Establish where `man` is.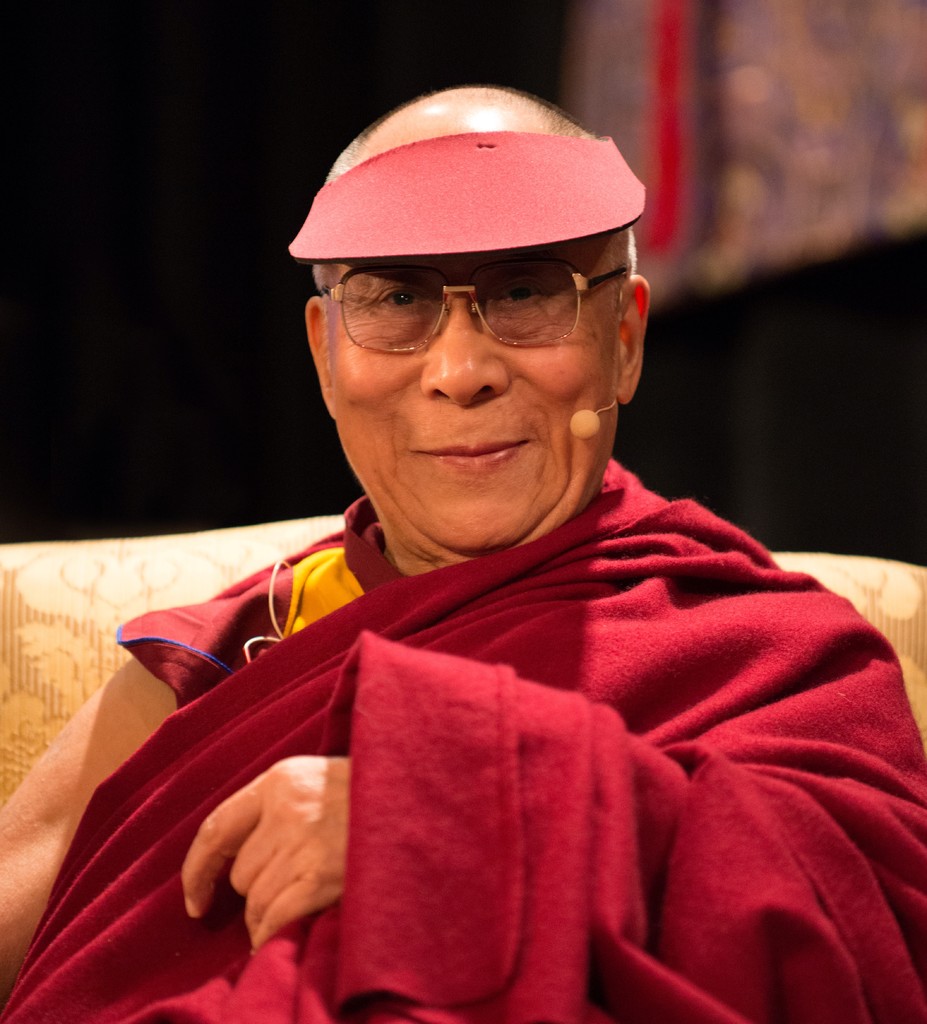
Established at select_region(42, 131, 923, 1010).
